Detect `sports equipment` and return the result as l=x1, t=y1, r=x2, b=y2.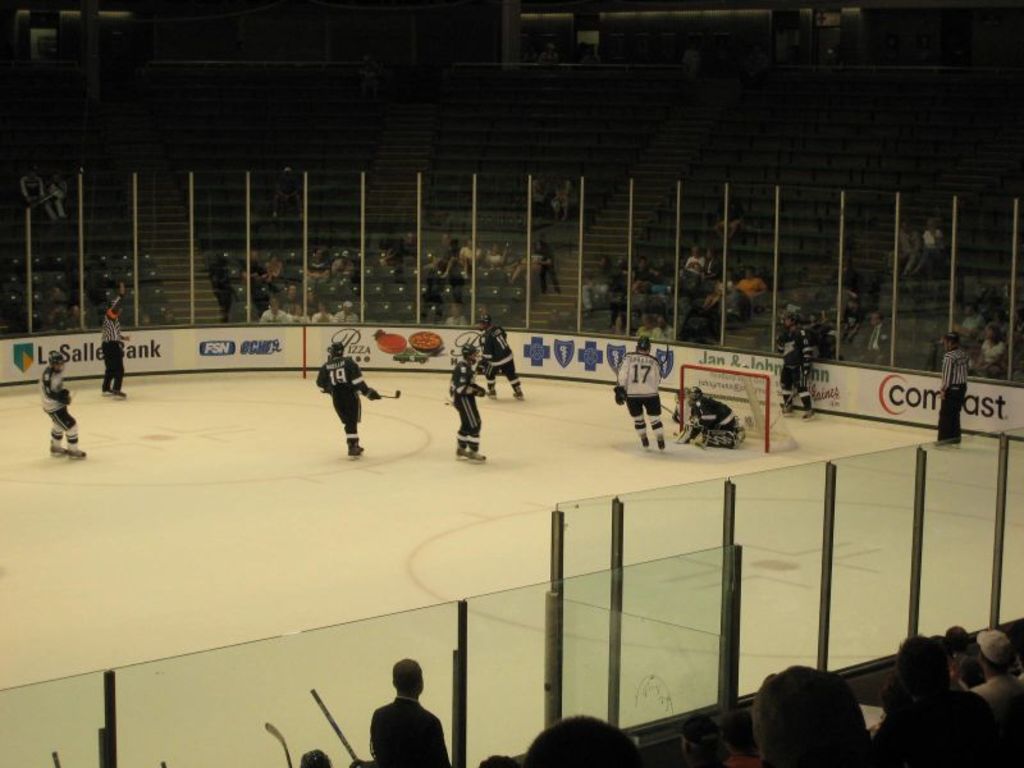
l=778, t=403, r=796, b=419.
